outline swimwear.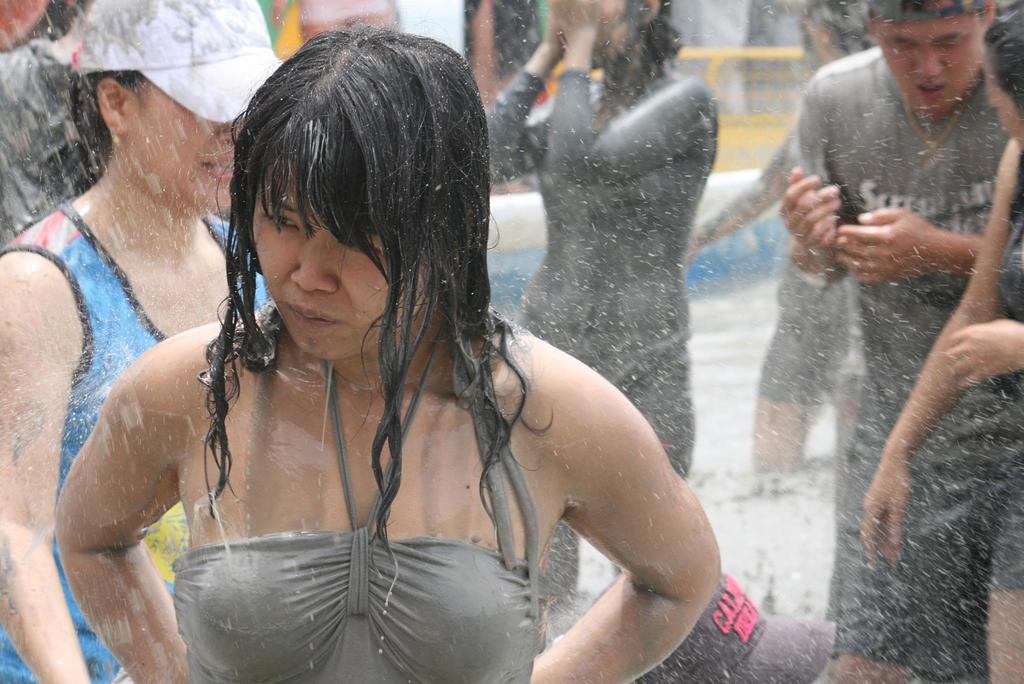
Outline: locate(159, 321, 554, 683).
